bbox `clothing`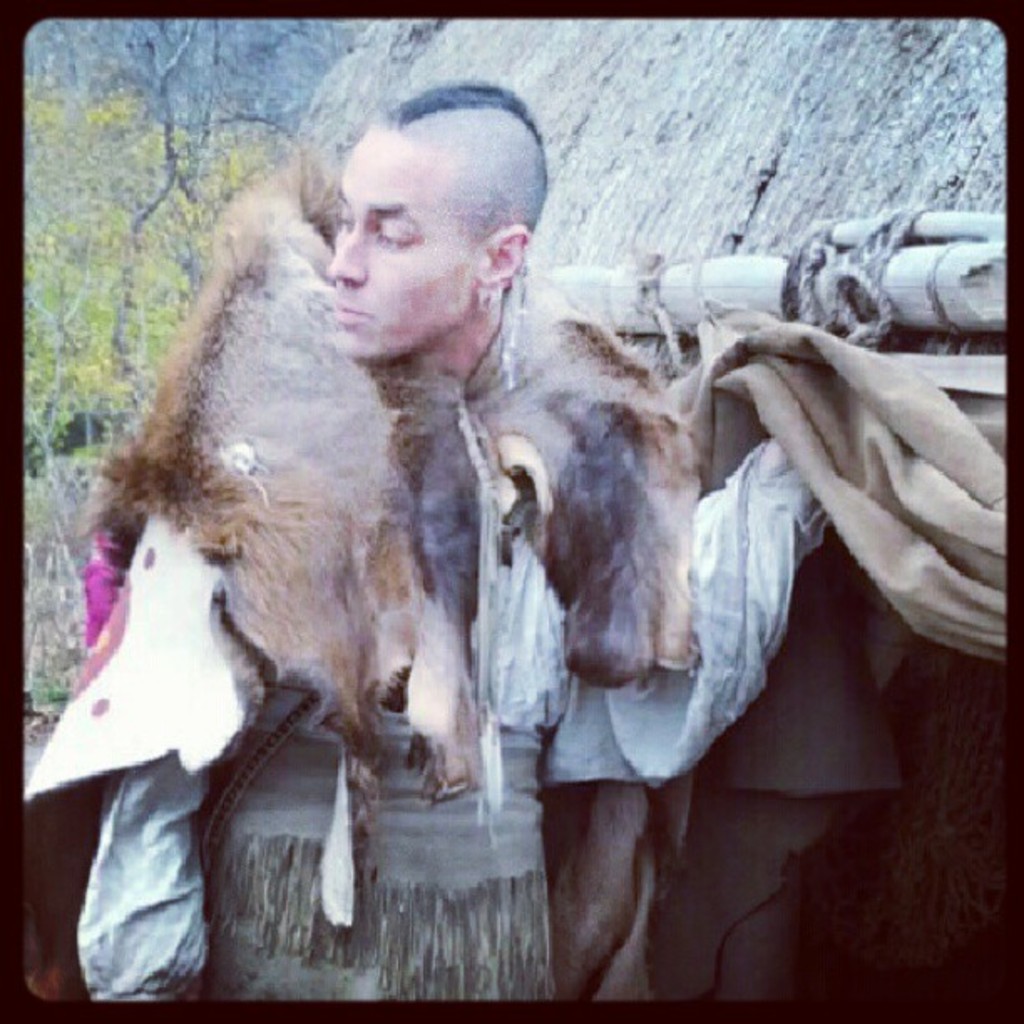
box=[52, 261, 701, 1016]
